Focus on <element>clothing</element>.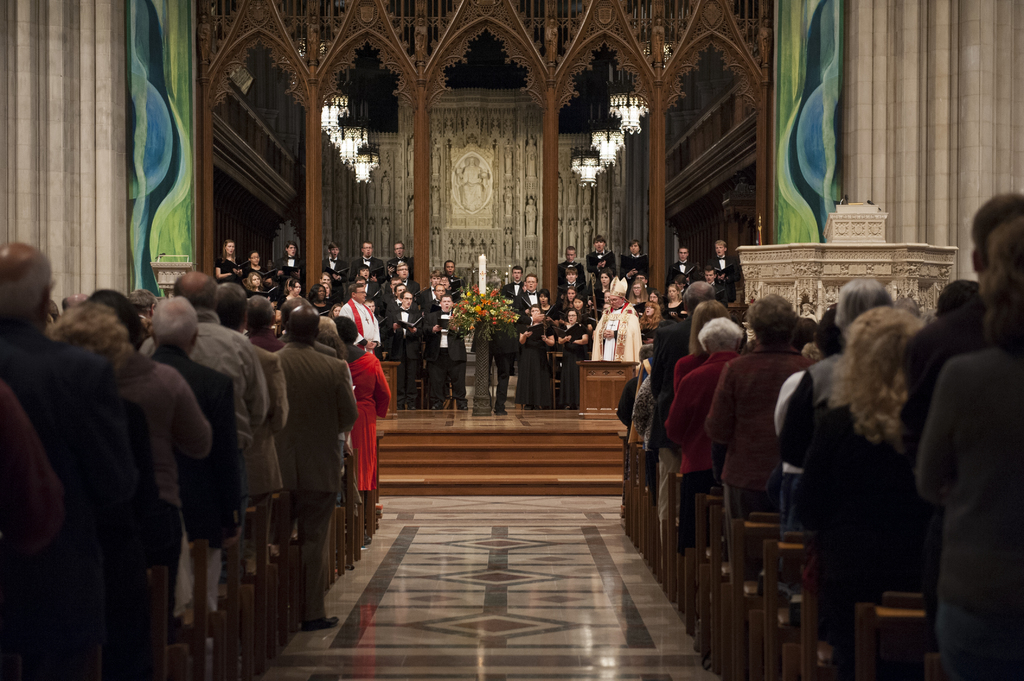
Focused at (left=654, top=308, right=694, bottom=464).
